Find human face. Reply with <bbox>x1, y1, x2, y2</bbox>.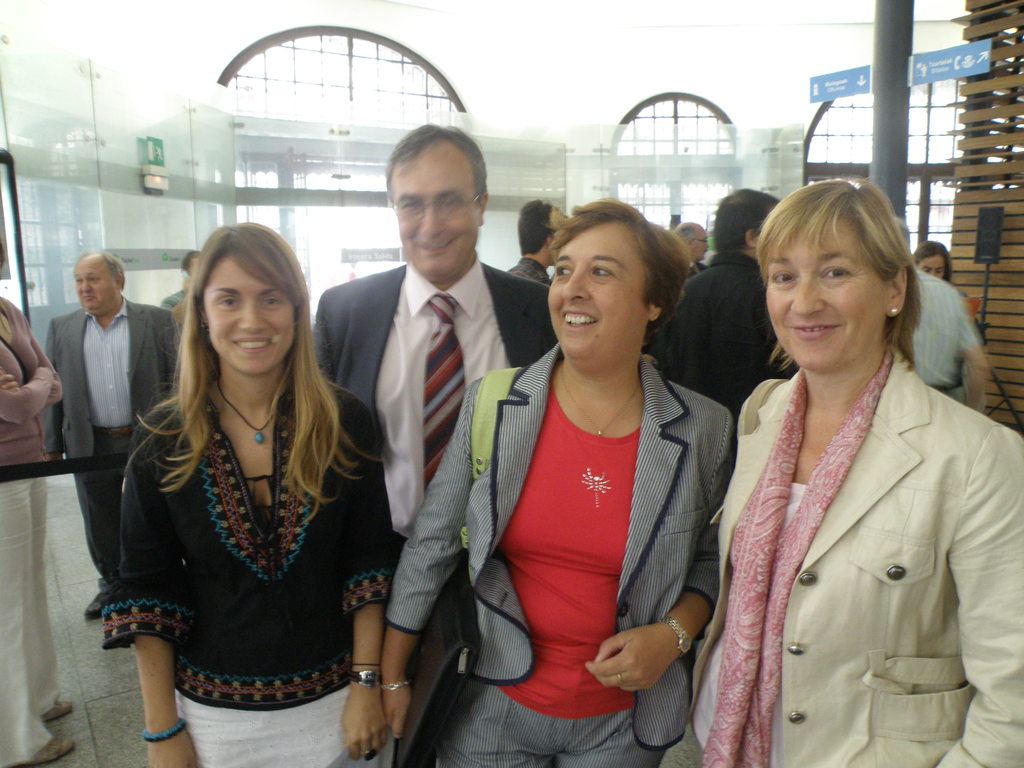
<bbox>547, 221, 653, 359</bbox>.
